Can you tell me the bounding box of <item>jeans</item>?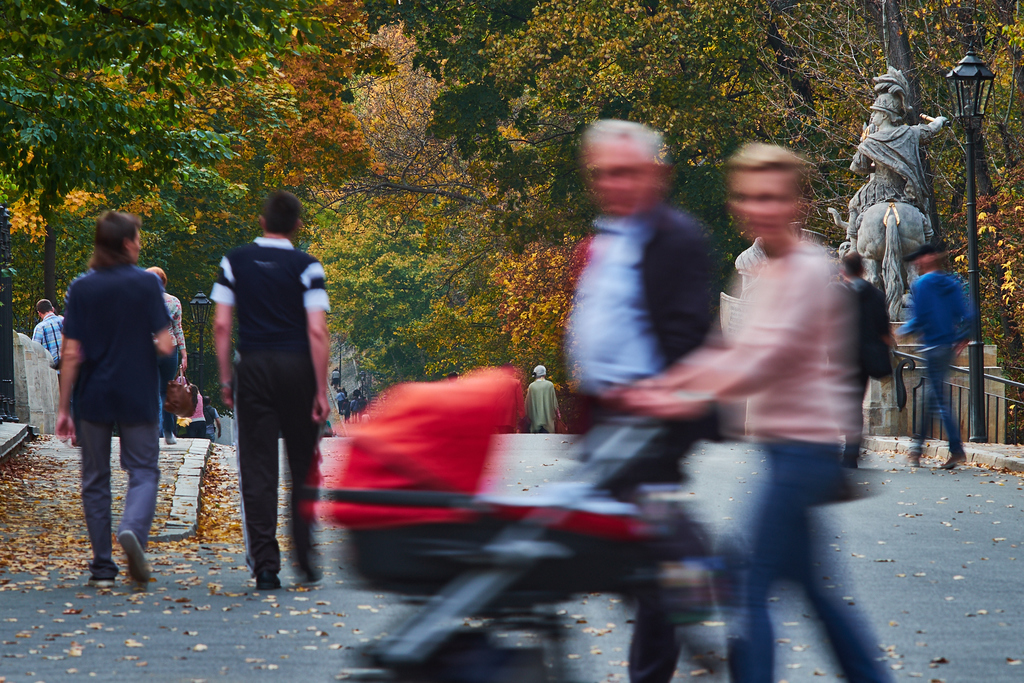
select_region(714, 437, 900, 679).
